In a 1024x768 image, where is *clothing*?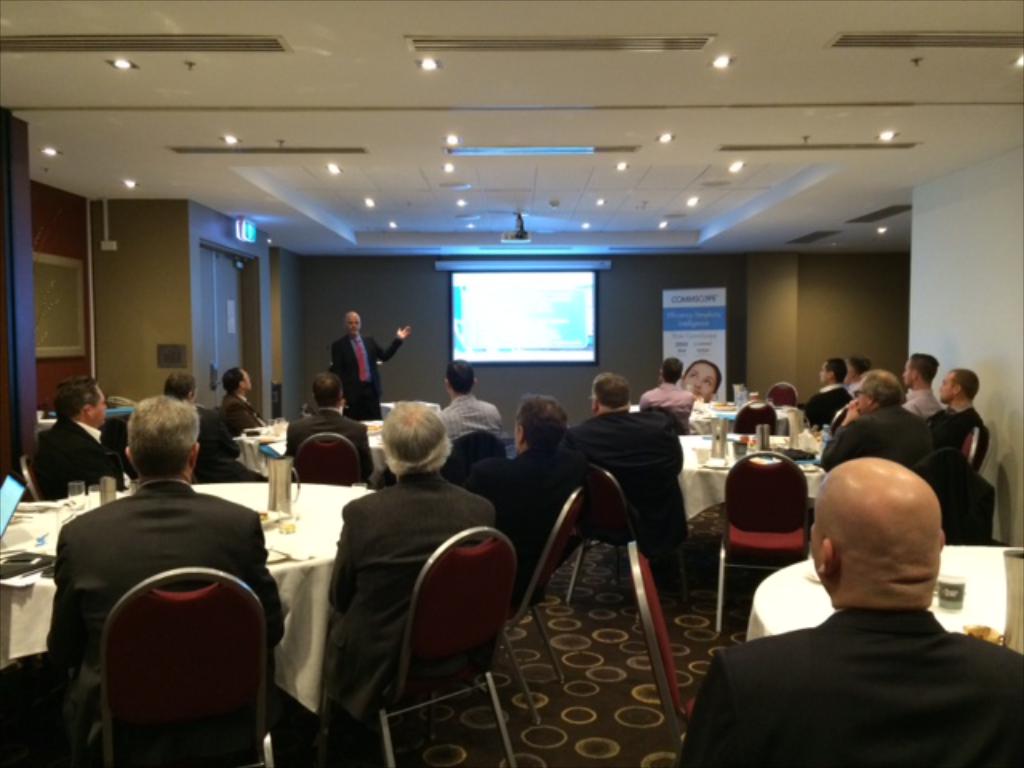
region(798, 379, 846, 424).
